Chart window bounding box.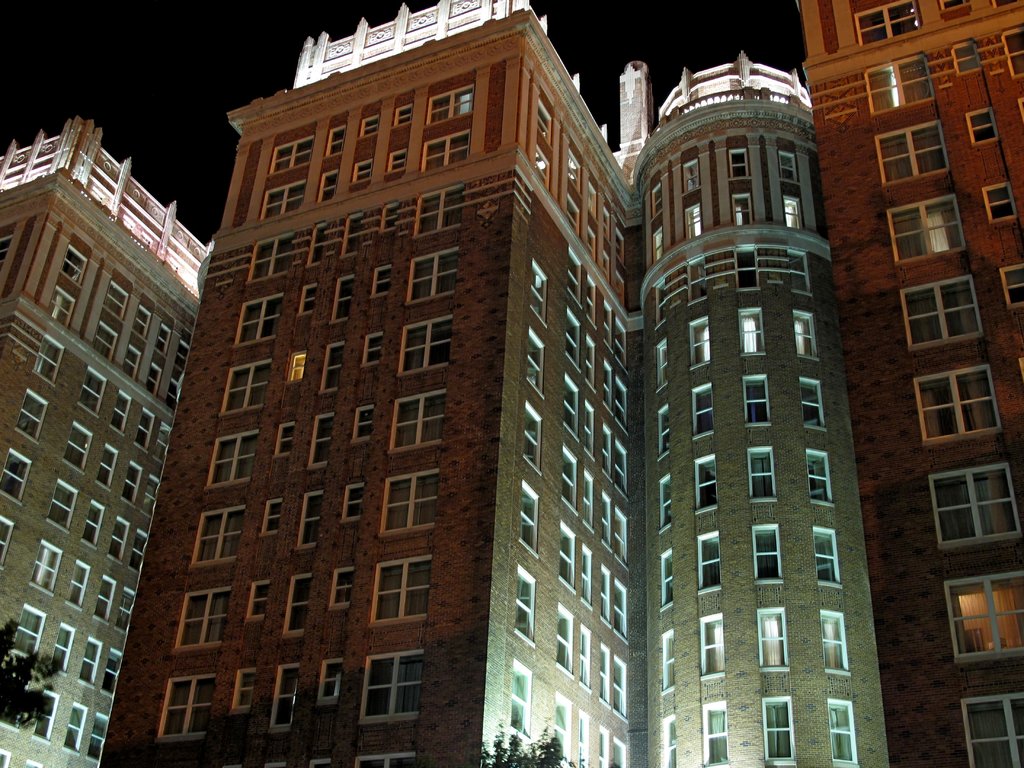
Charted: bbox=(118, 588, 134, 634).
